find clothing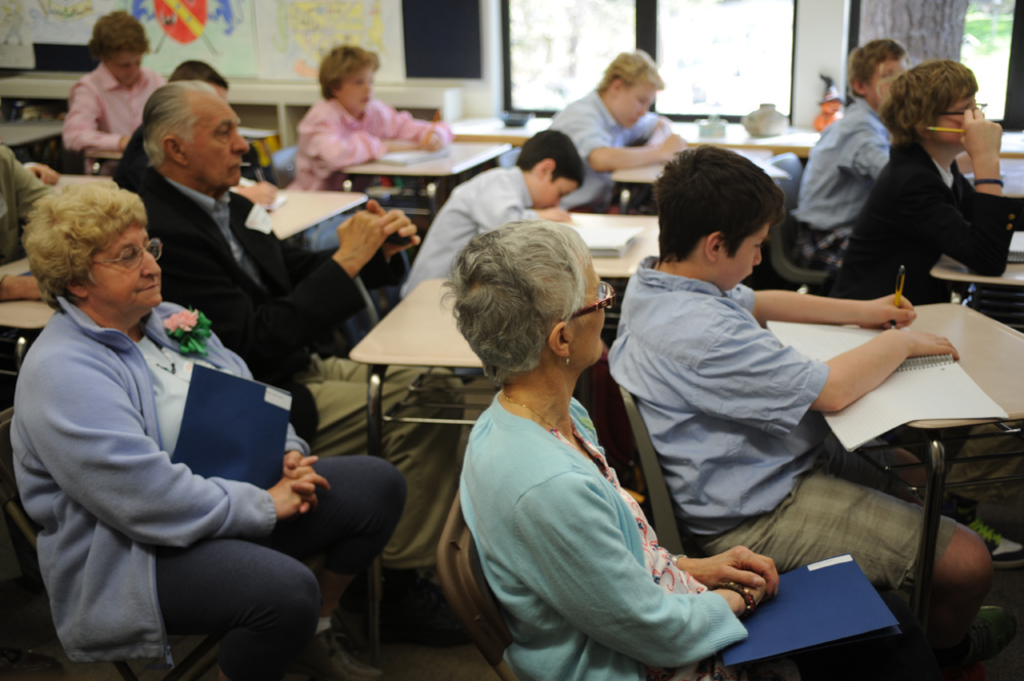
13/245/328/680
